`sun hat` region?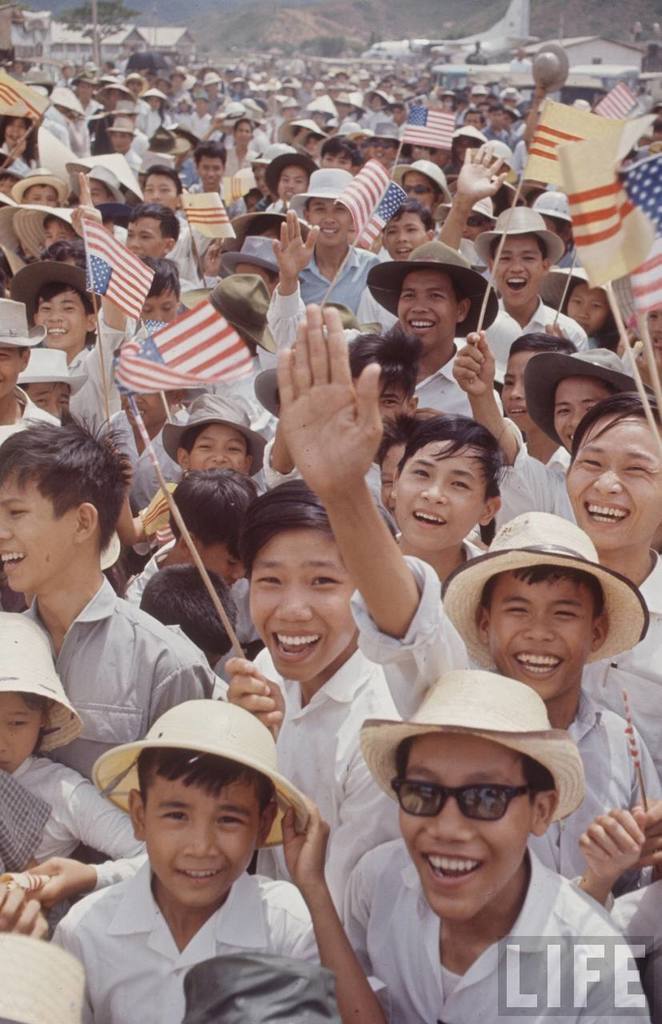
select_region(0, 610, 89, 762)
